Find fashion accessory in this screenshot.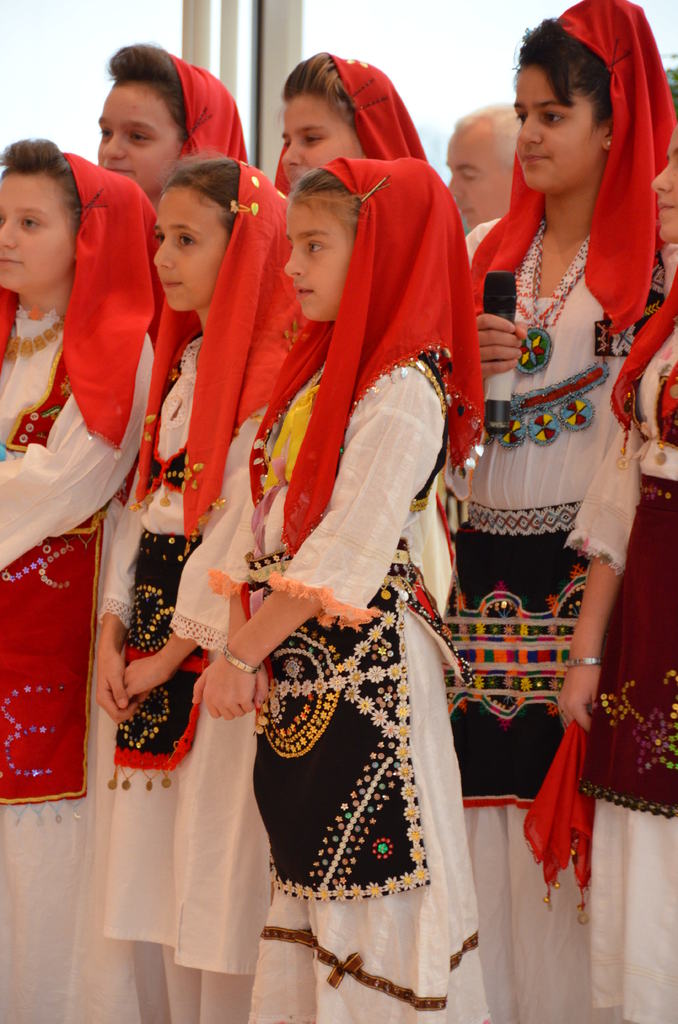
The bounding box for fashion accessory is 558 655 600 662.
